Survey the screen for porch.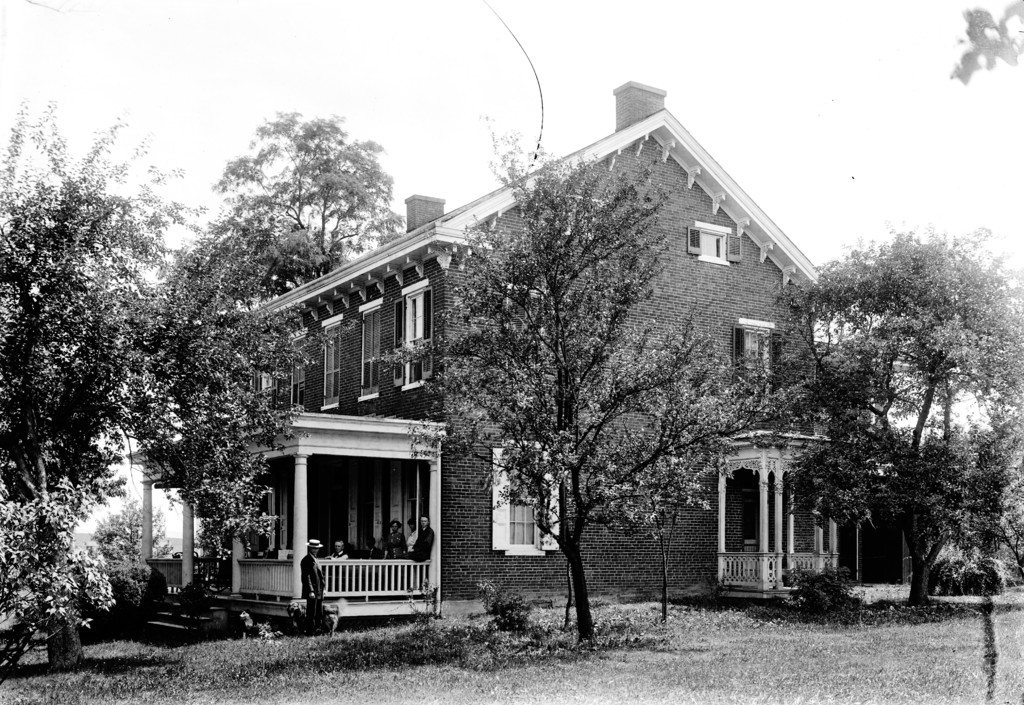
Survey found: <bbox>719, 582, 838, 601</bbox>.
